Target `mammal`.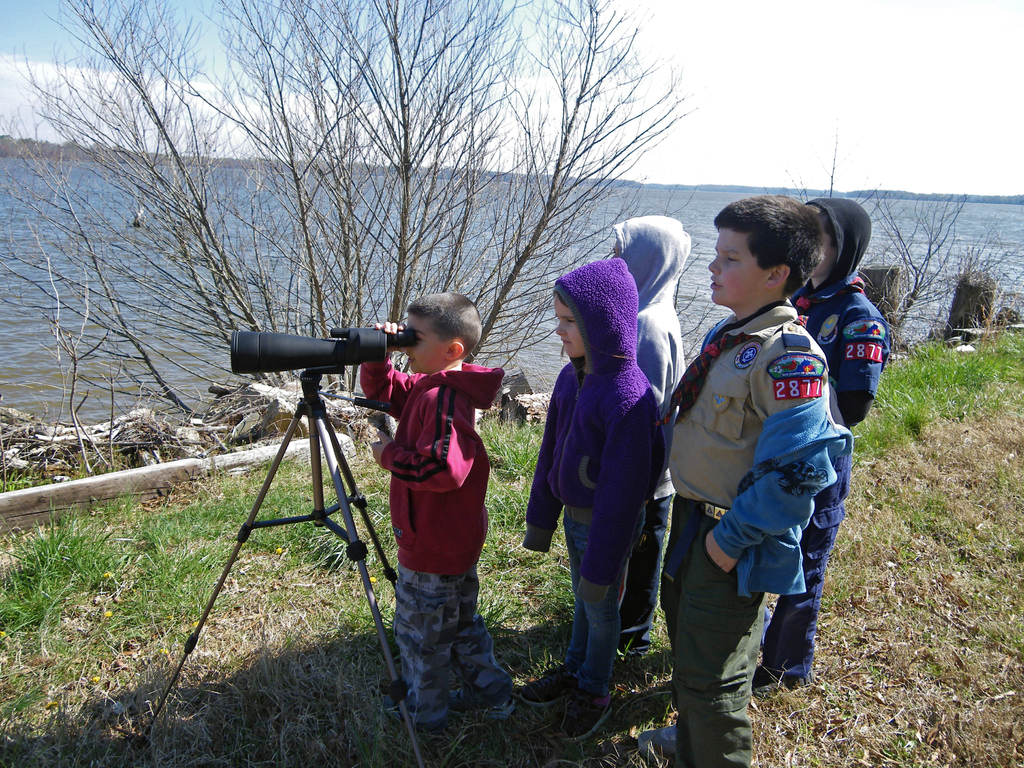
Target region: detection(356, 285, 523, 735).
